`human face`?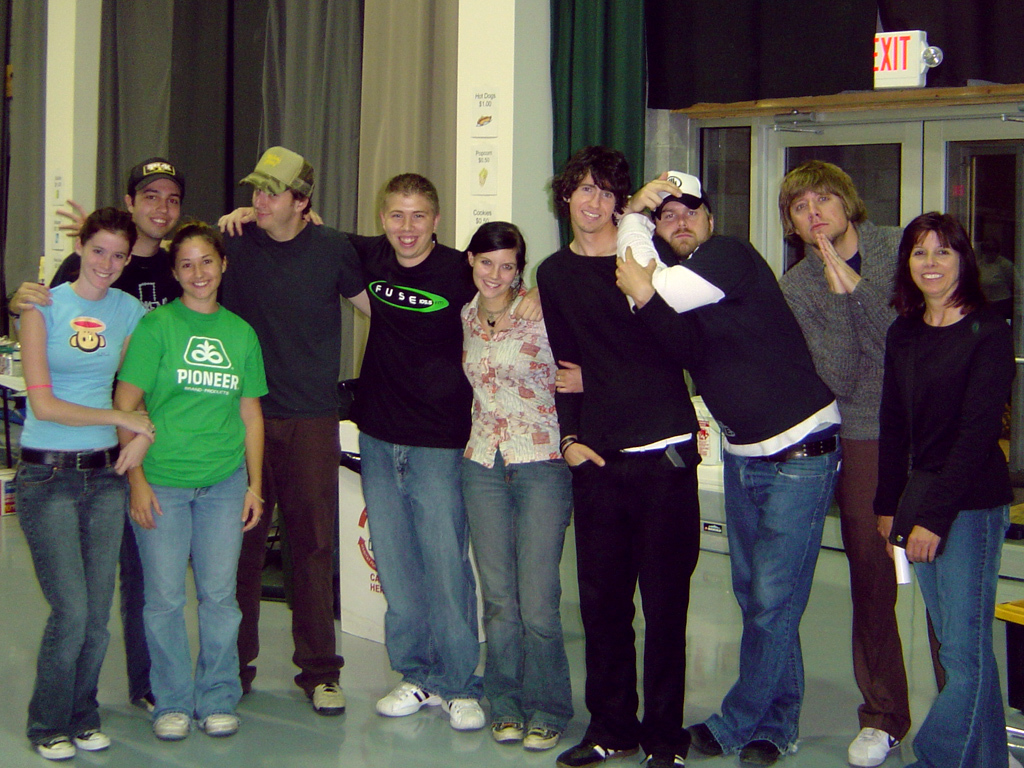
l=132, t=180, r=181, b=239
